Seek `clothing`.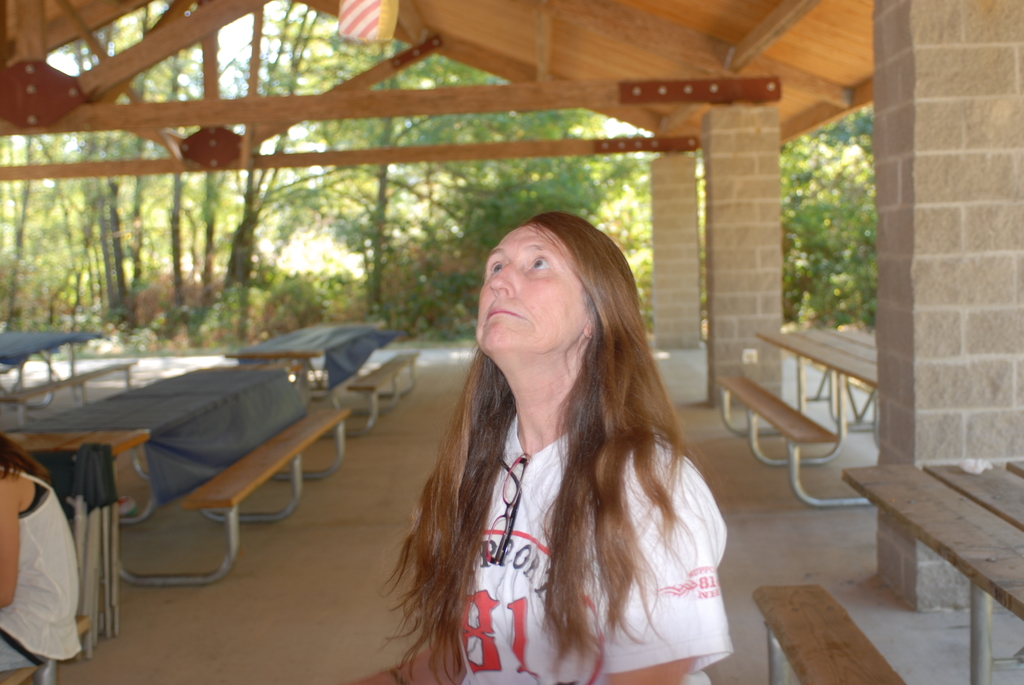
<region>0, 466, 85, 673</region>.
